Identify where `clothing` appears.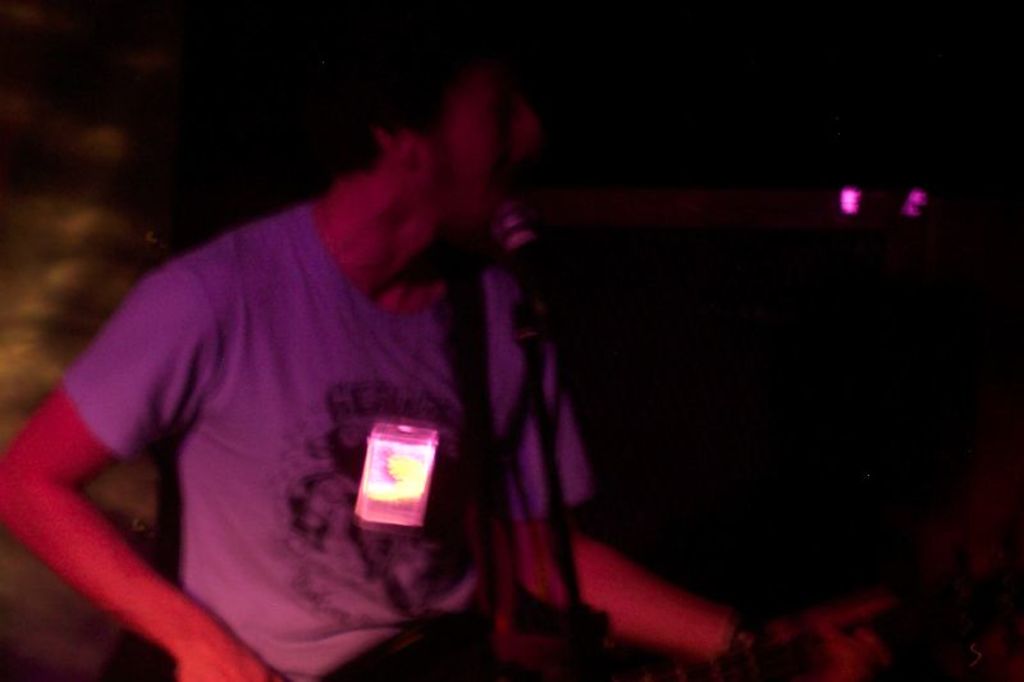
Appears at x1=68, y1=203, x2=614, y2=681.
